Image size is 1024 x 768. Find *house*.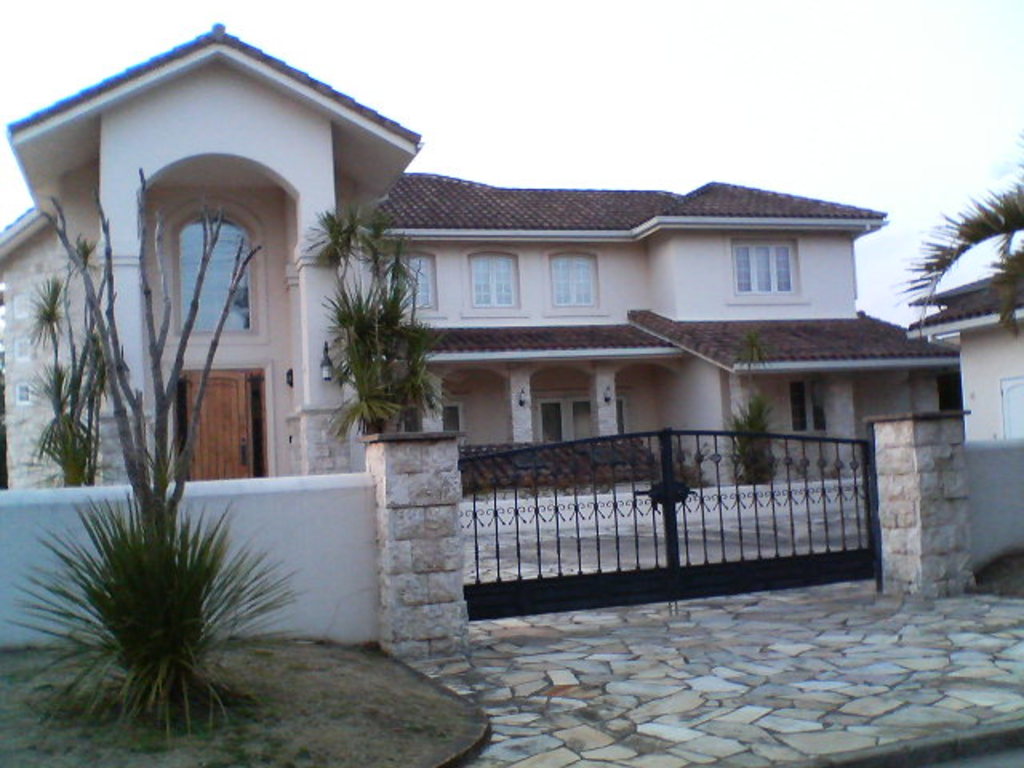
x1=898, y1=224, x2=1022, y2=472.
